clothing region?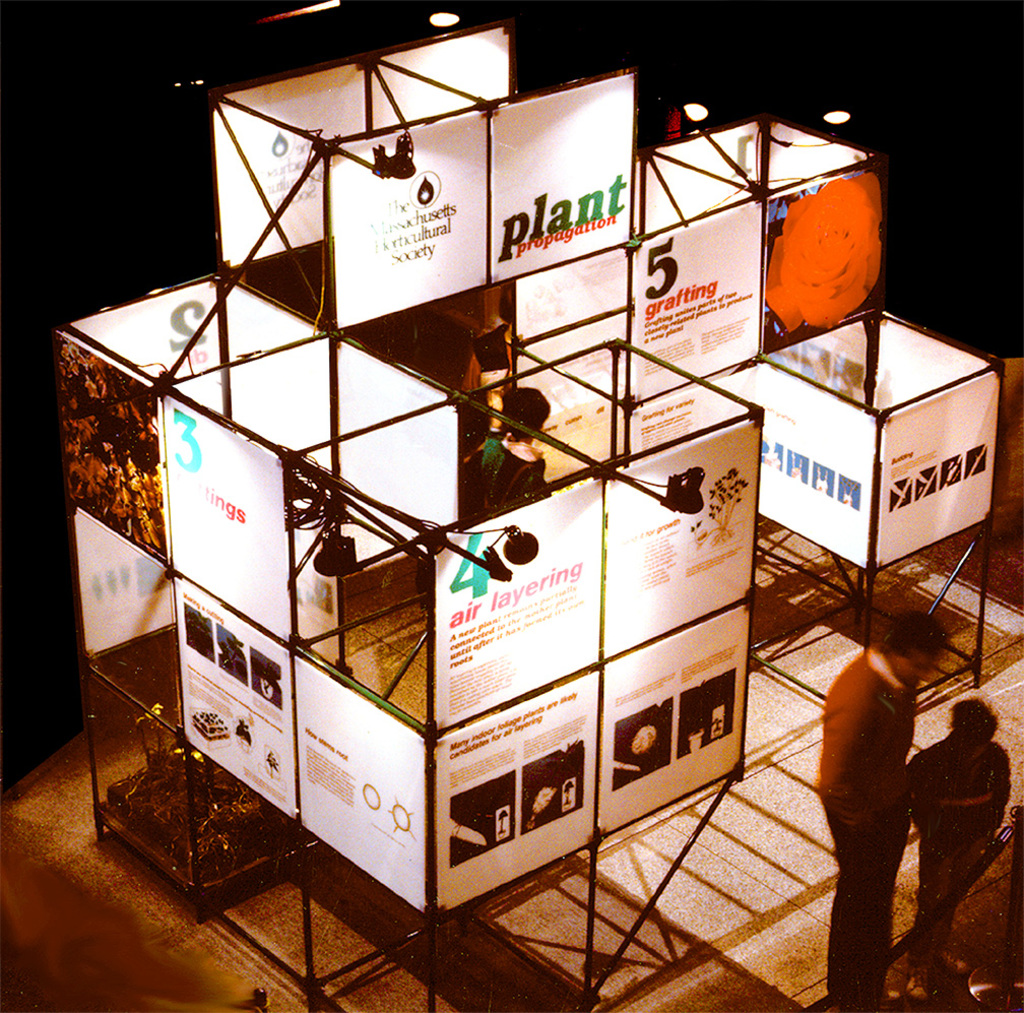
892:732:1013:920
